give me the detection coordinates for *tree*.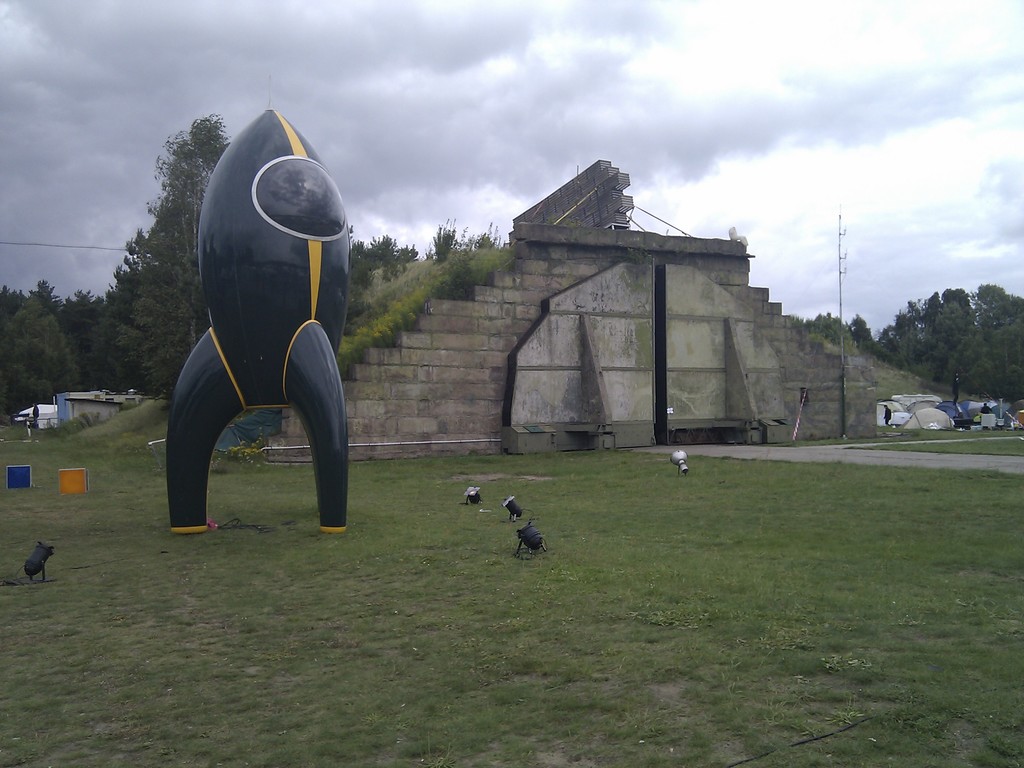
347/233/417/281.
